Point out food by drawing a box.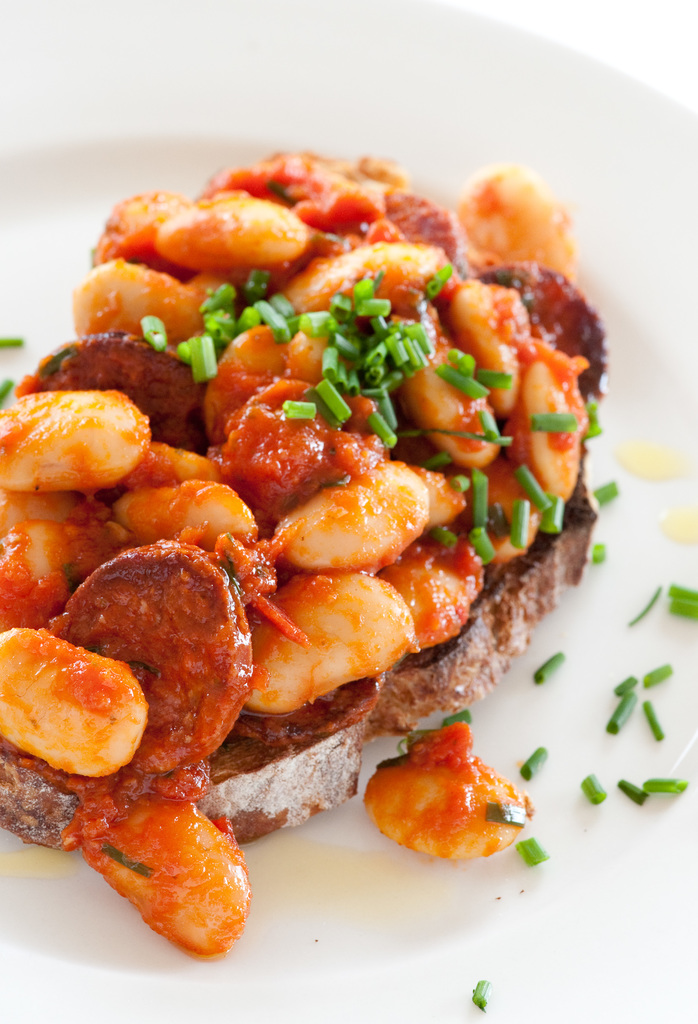
x1=1, y1=111, x2=614, y2=865.
